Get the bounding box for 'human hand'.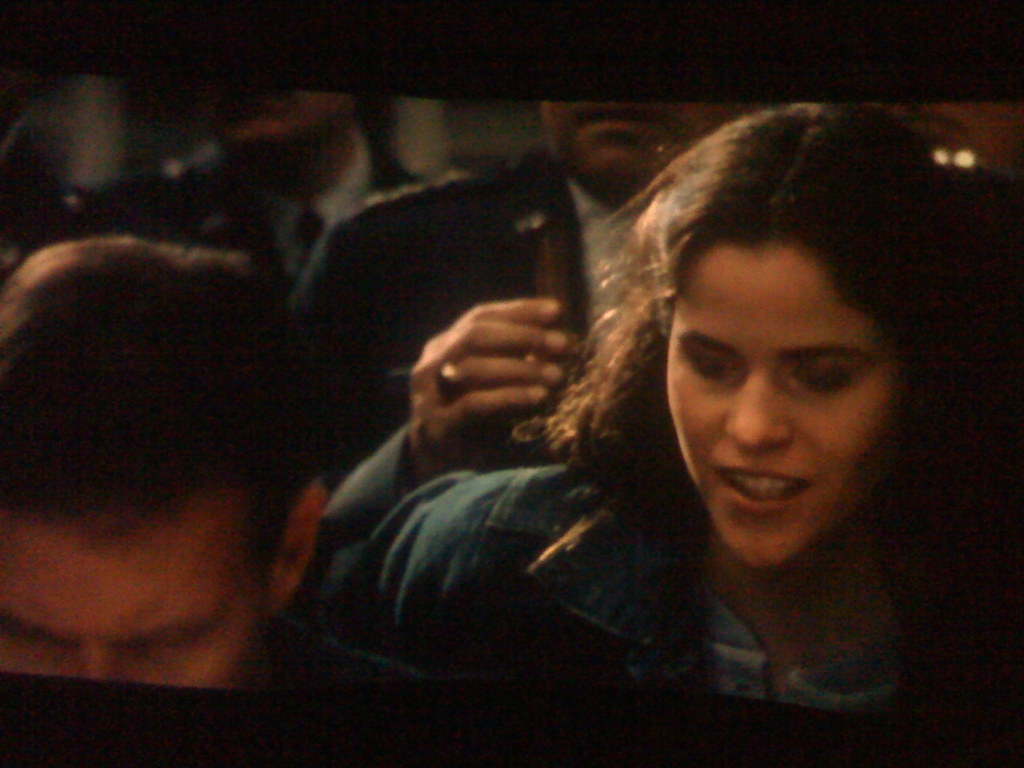
Rect(388, 280, 595, 461).
